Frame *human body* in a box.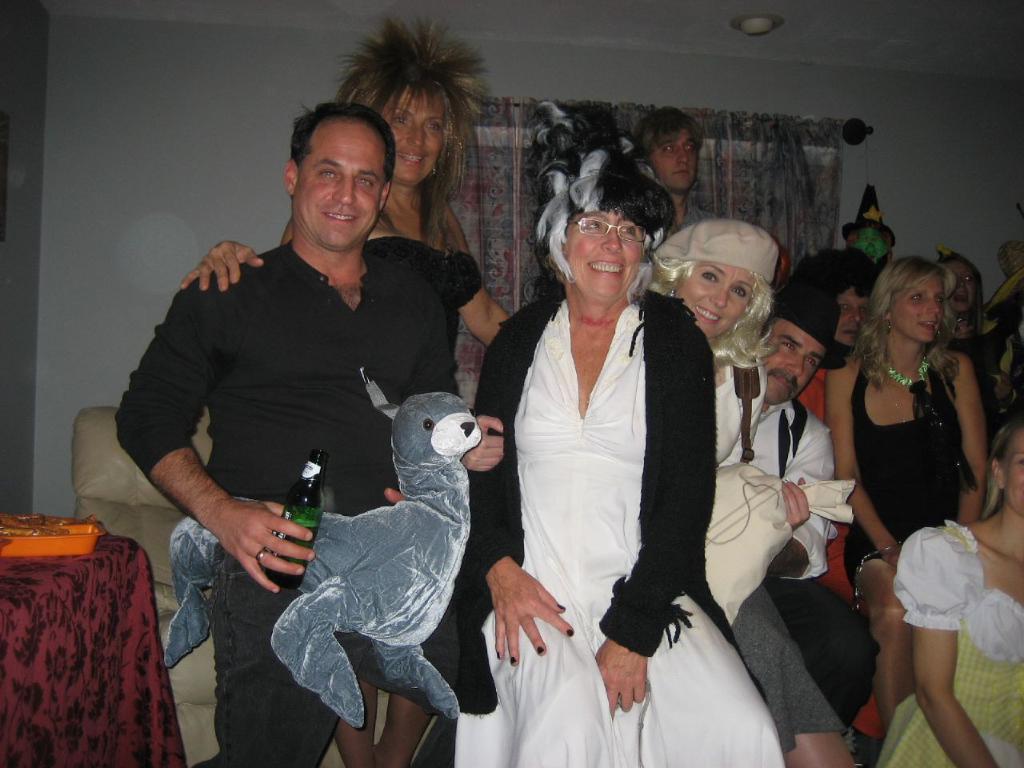
[940, 254, 996, 442].
